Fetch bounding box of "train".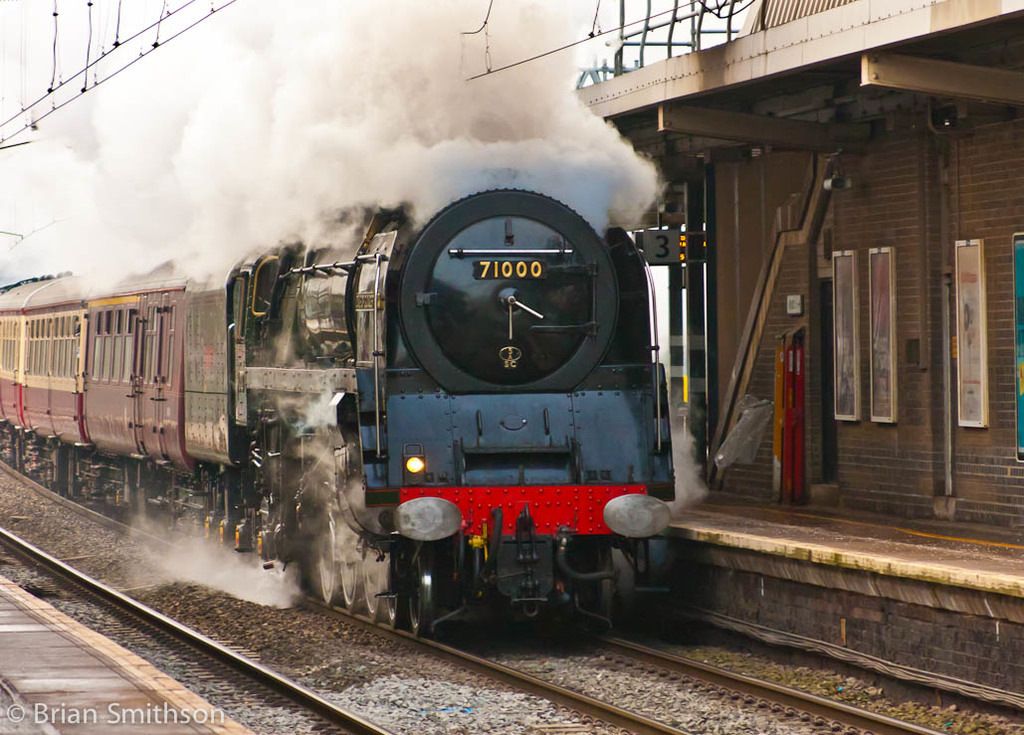
Bbox: 0,162,677,637.
